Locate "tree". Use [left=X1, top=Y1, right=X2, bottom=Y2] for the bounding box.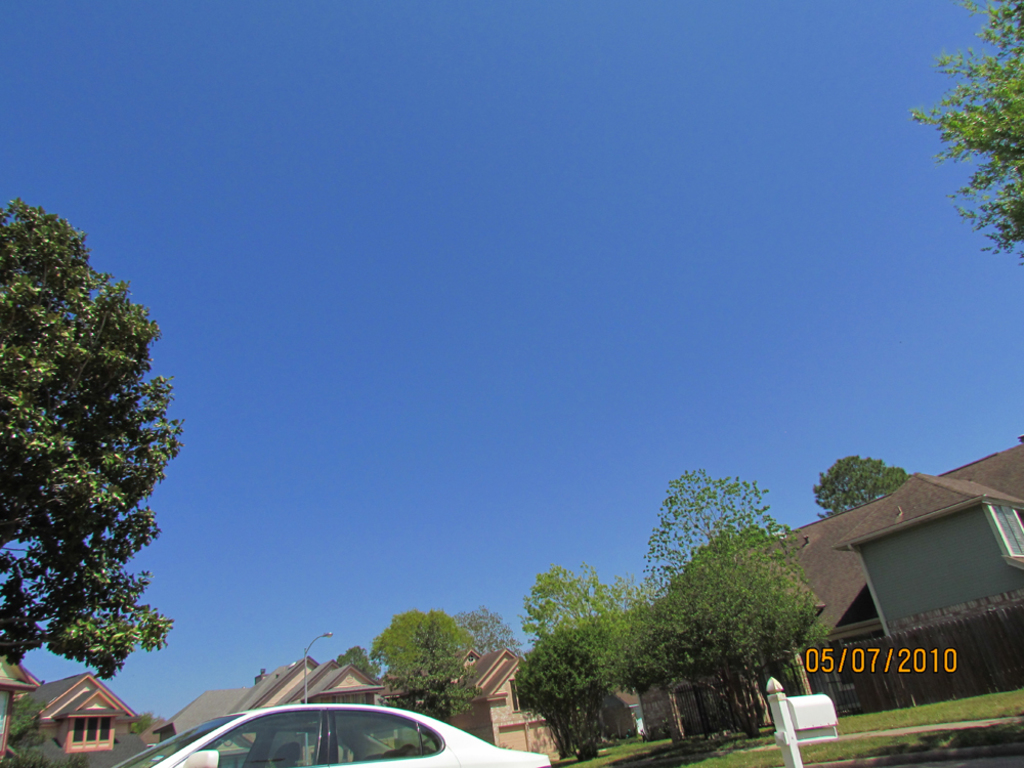
[left=384, top=681, right=485, bottom=716].
